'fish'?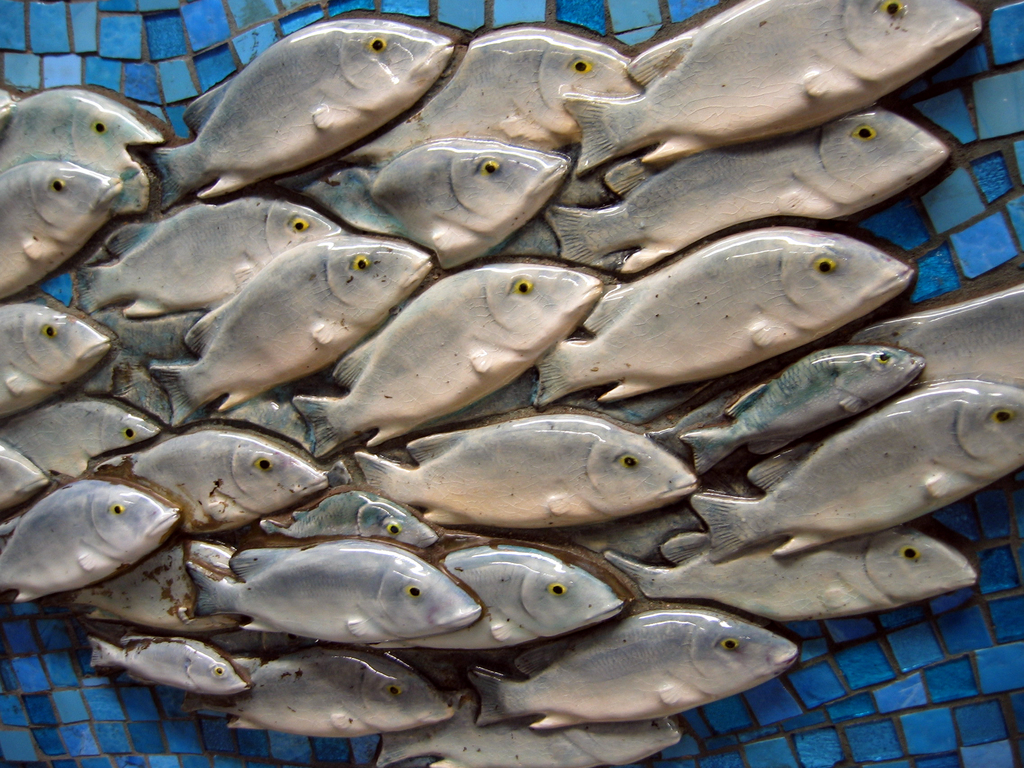
[x1=547, y1=110, x2=948, y2=276]
